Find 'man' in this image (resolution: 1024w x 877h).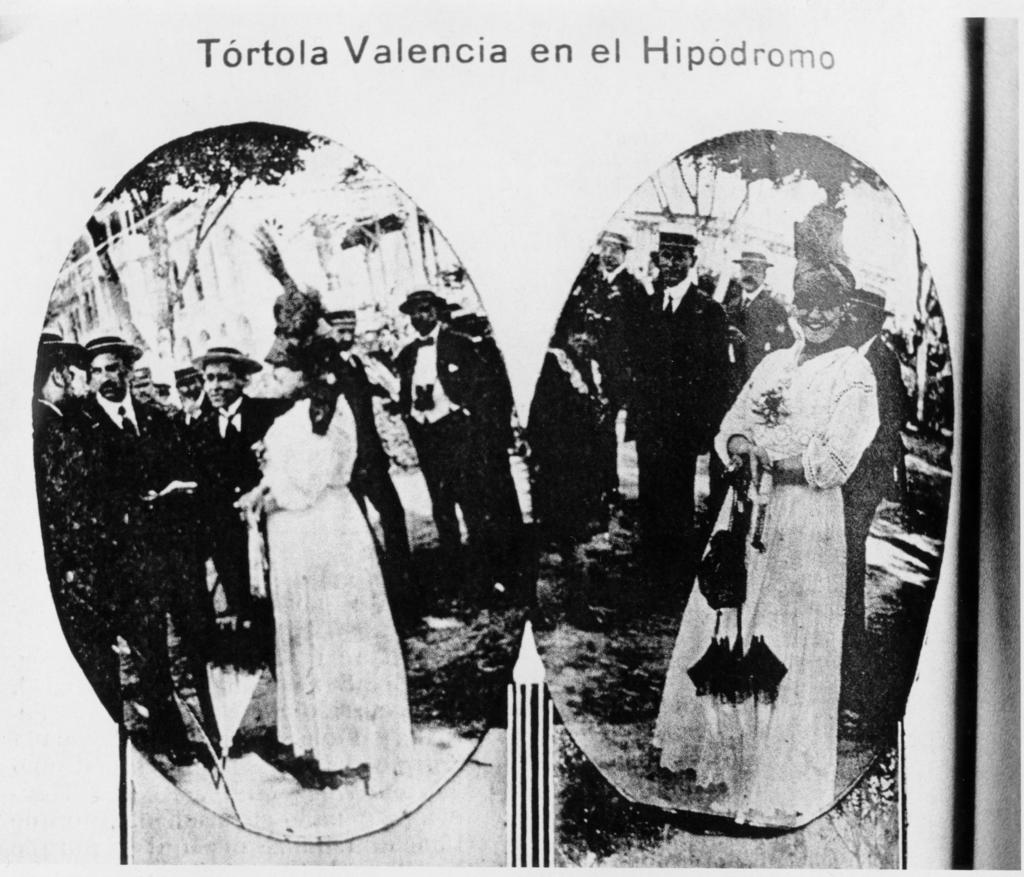
(x1=188, y1=345, x2=284, y2=679).
